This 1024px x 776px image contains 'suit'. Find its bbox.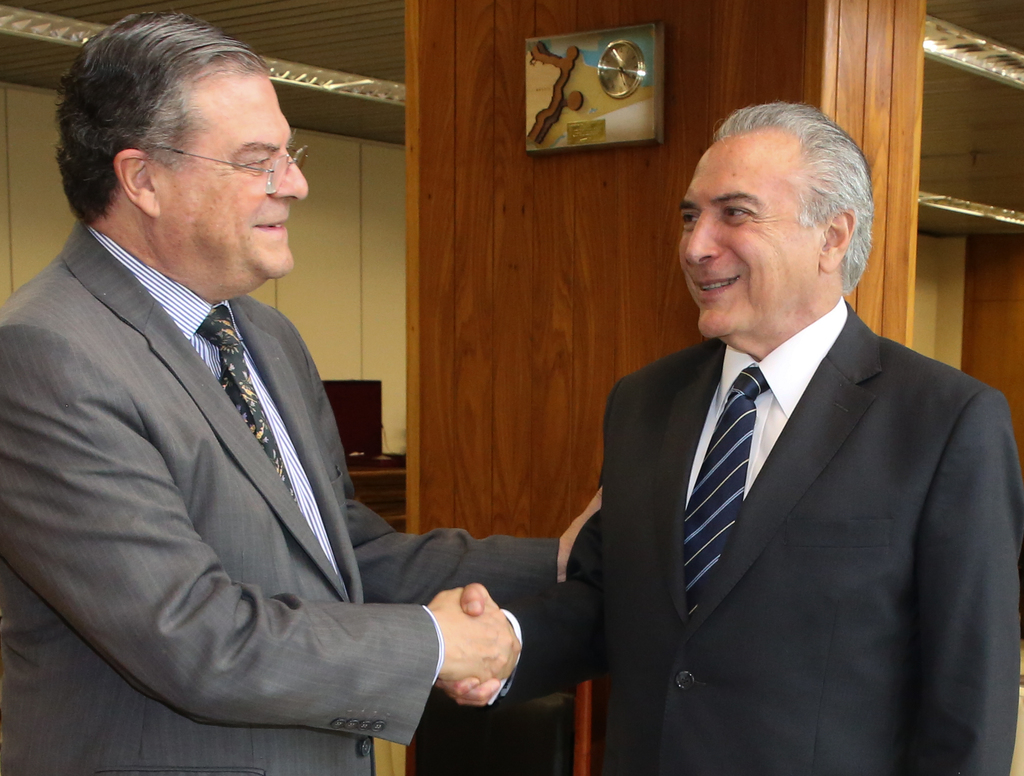
(0,218,561,775).
